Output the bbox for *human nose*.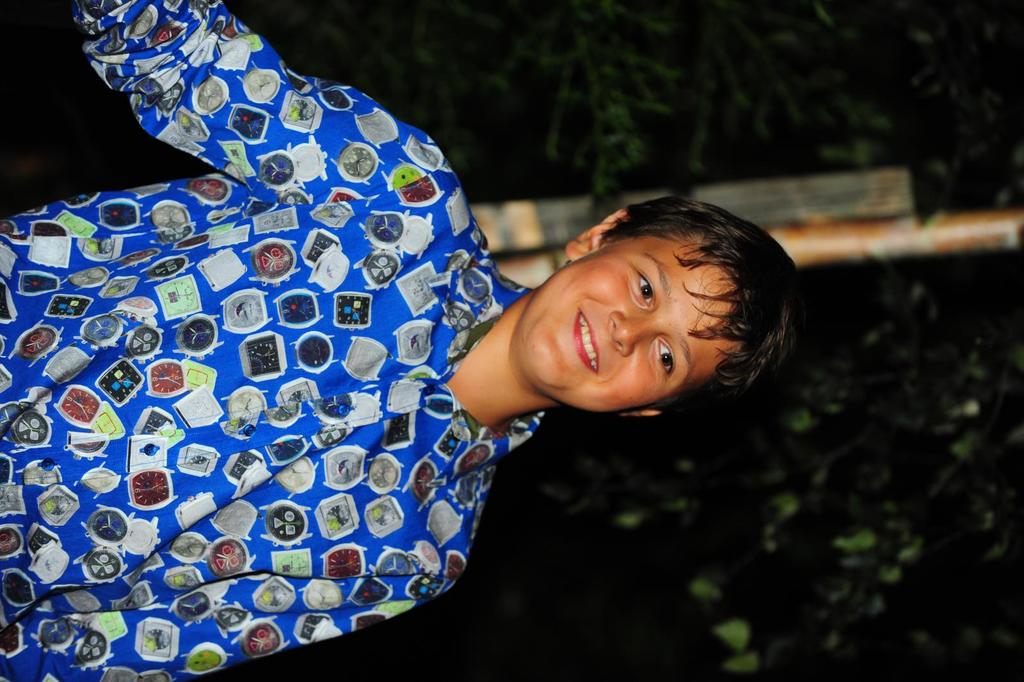
rect(612, 311, 660, 359).
